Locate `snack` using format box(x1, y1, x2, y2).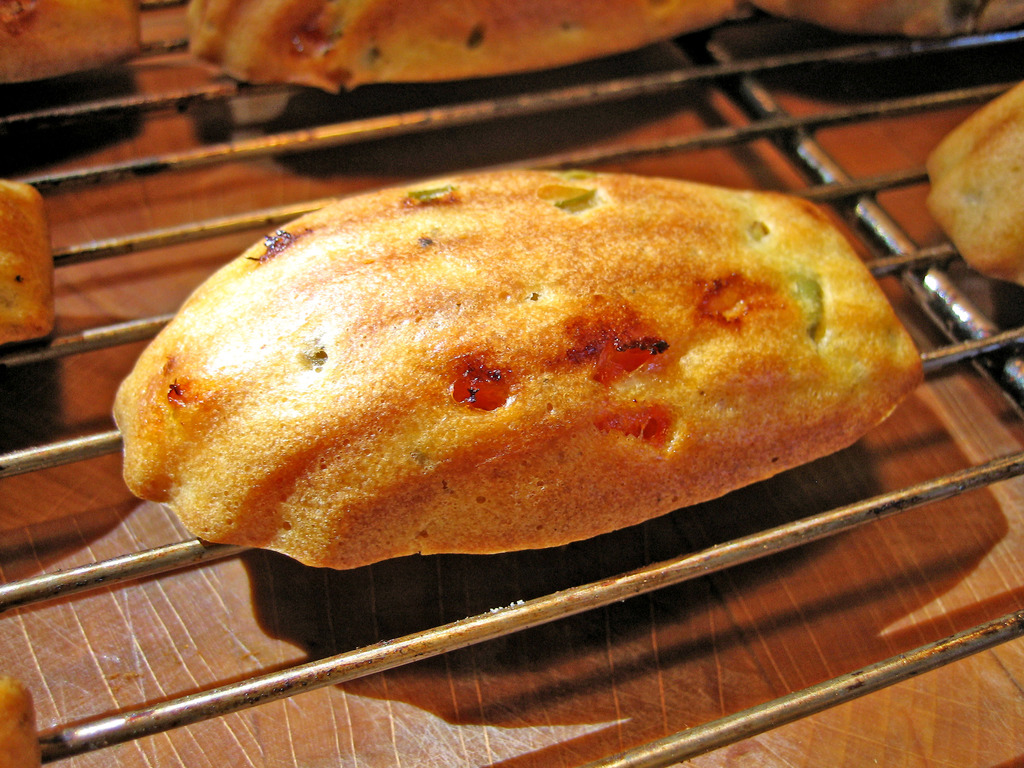
box(0, 0, 140, 83).
